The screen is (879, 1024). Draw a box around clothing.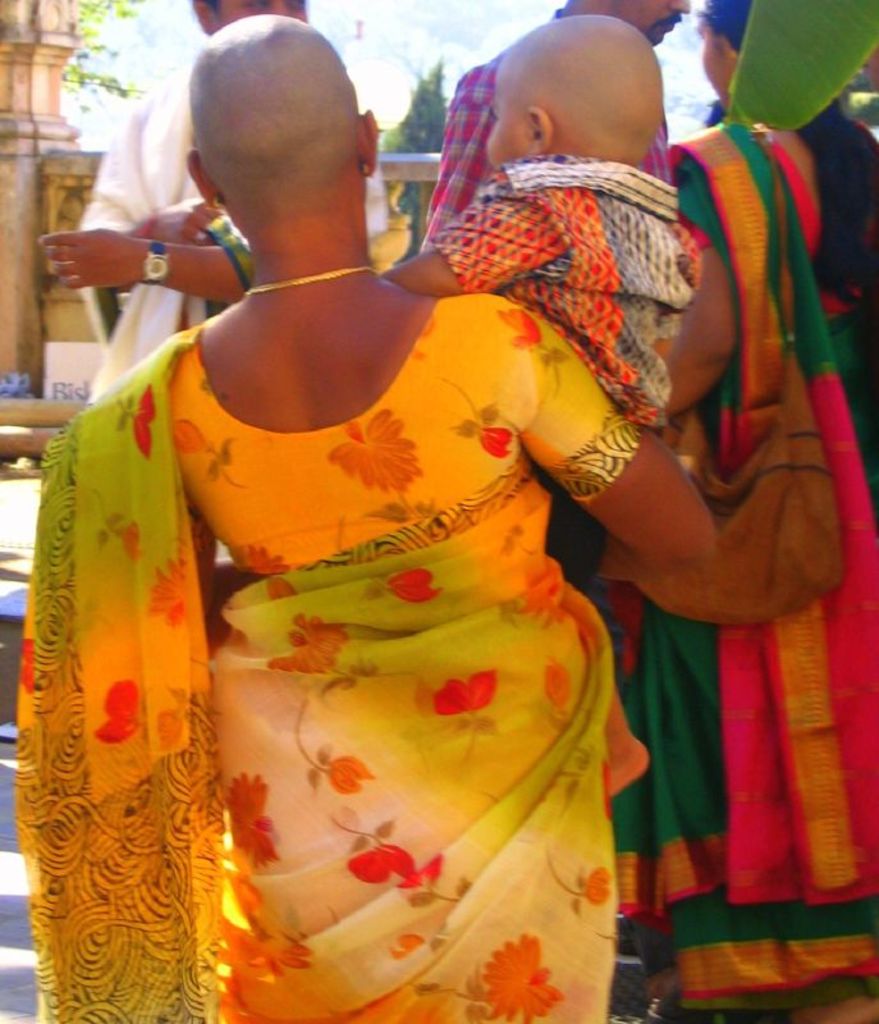
(612, 115, 878, 1009).
